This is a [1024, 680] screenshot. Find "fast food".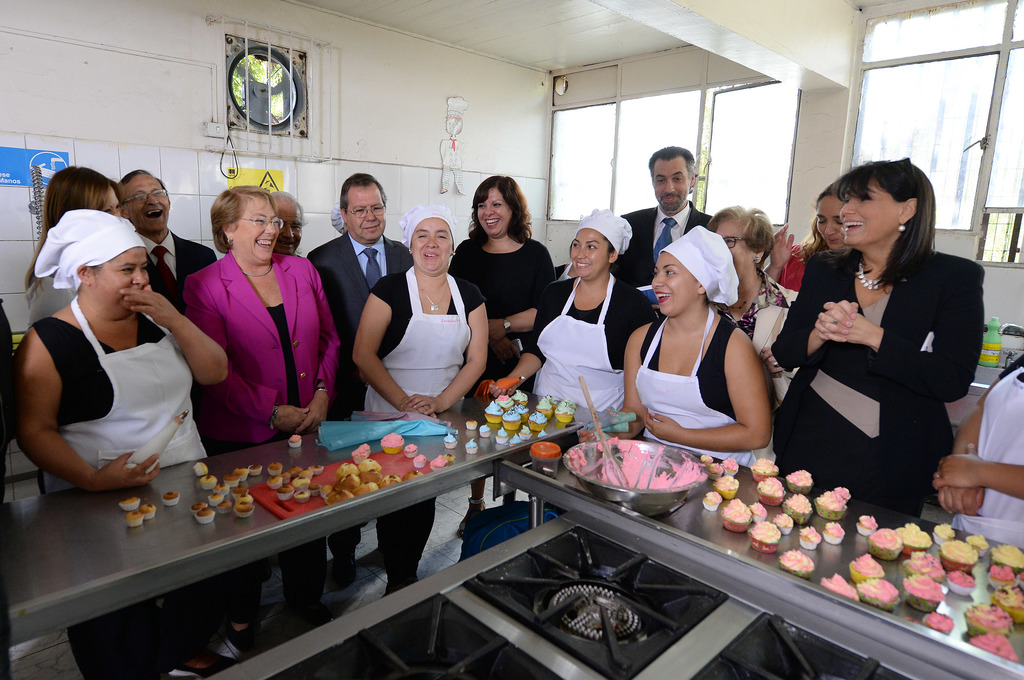
Bounding box: [left=933, top=524, right=958, bottom=541].
